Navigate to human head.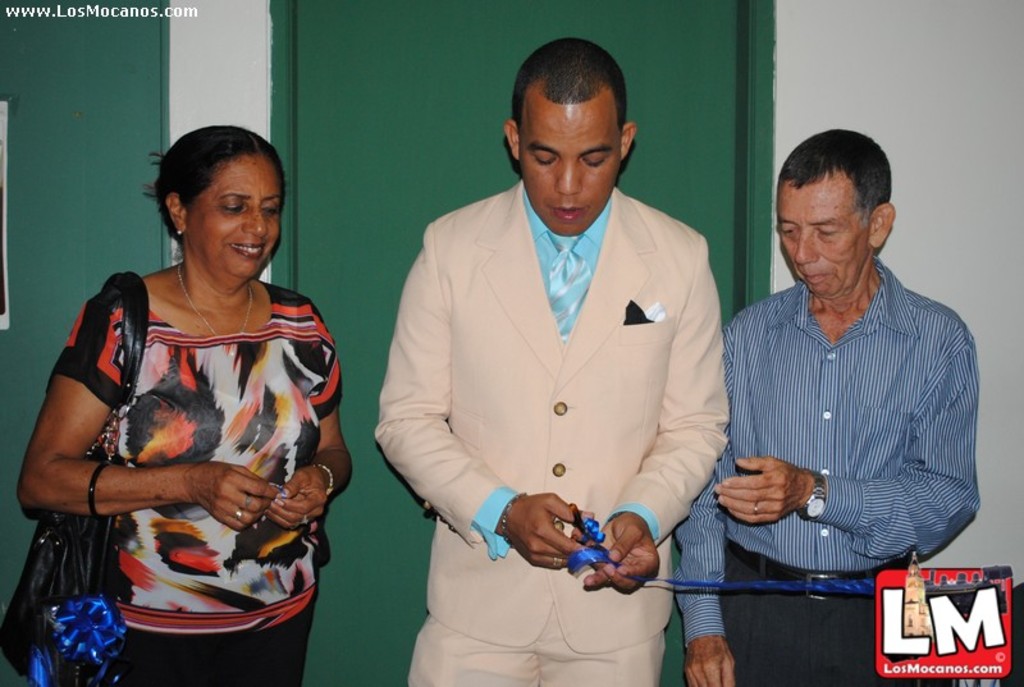
Navigation target: 152/122/283/284.
